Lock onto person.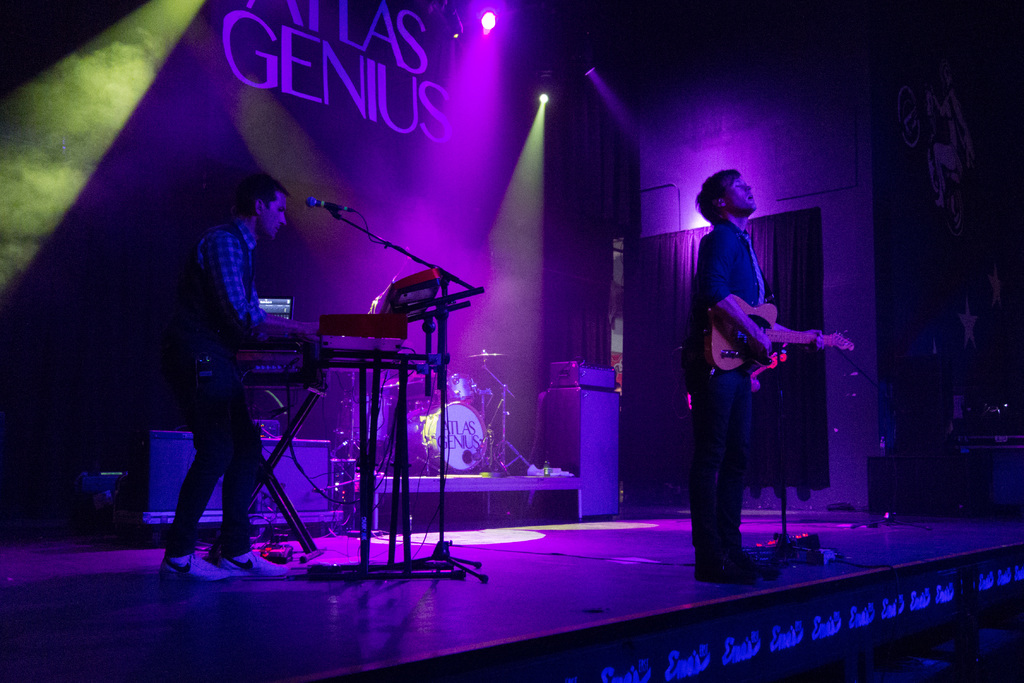
Locked: 158,176,319,584.
